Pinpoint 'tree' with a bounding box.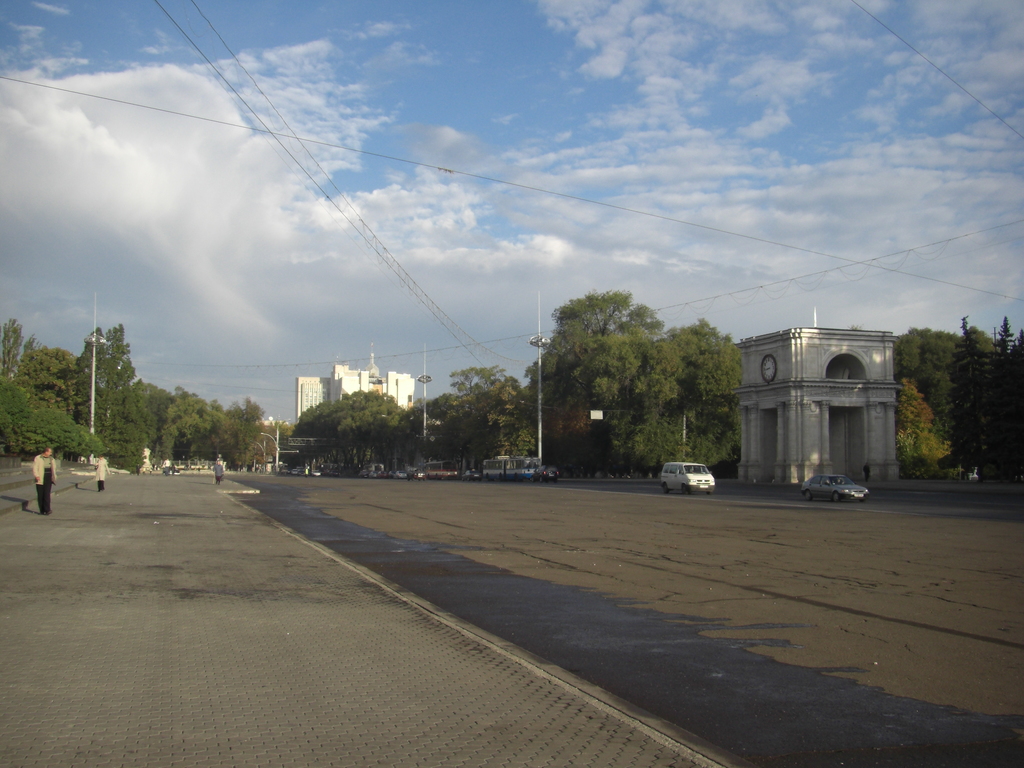
Rect(17, 344, 95, 415).
